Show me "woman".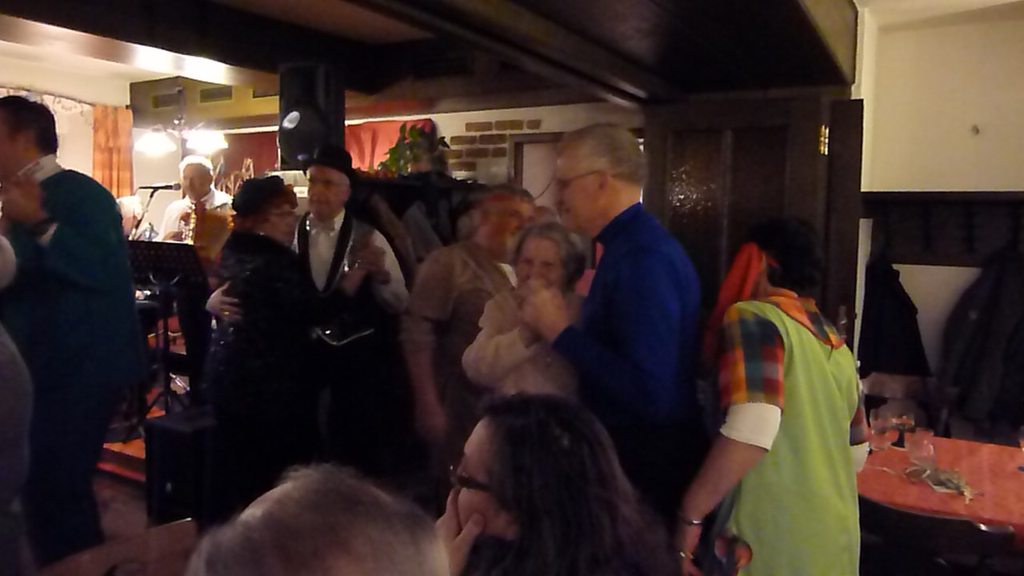
"woman" is here: rect(404, 363, 691, 573).
